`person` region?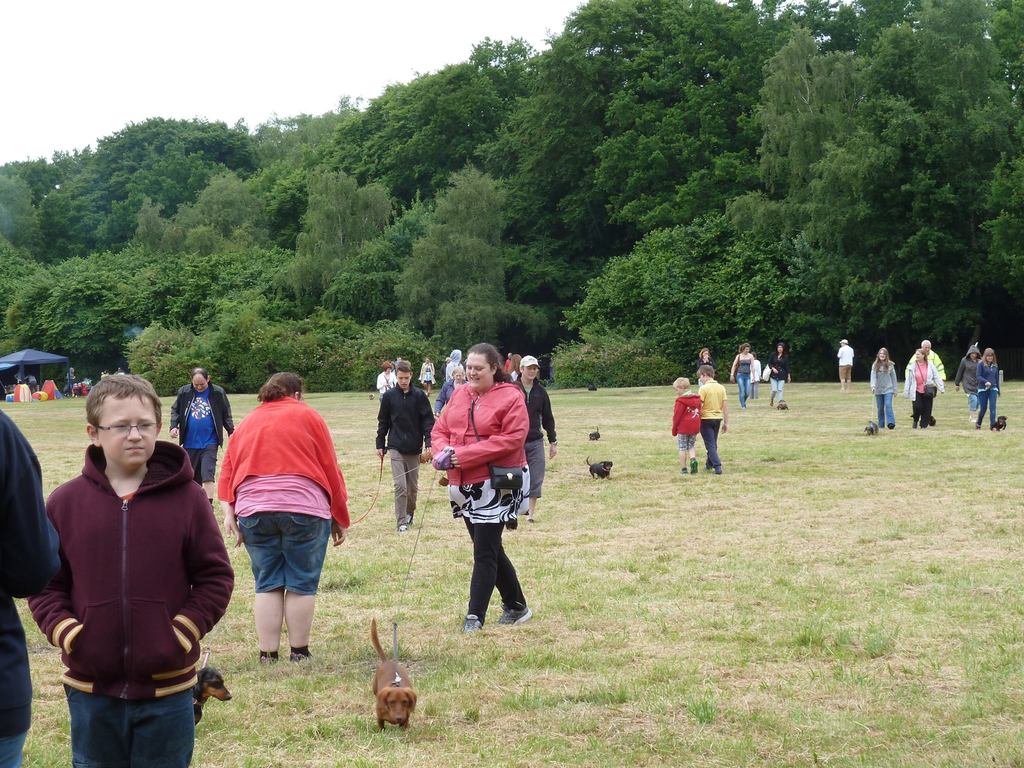
0,394,57,765
